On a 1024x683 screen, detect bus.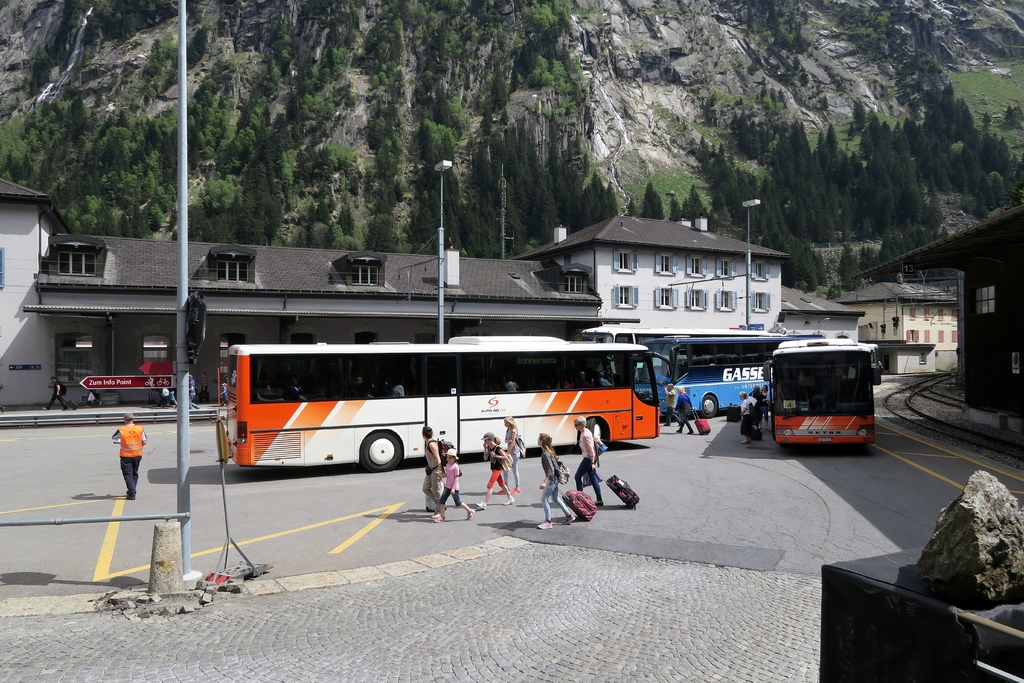
<bbox>580, 322, 772, 381</bbox>.
